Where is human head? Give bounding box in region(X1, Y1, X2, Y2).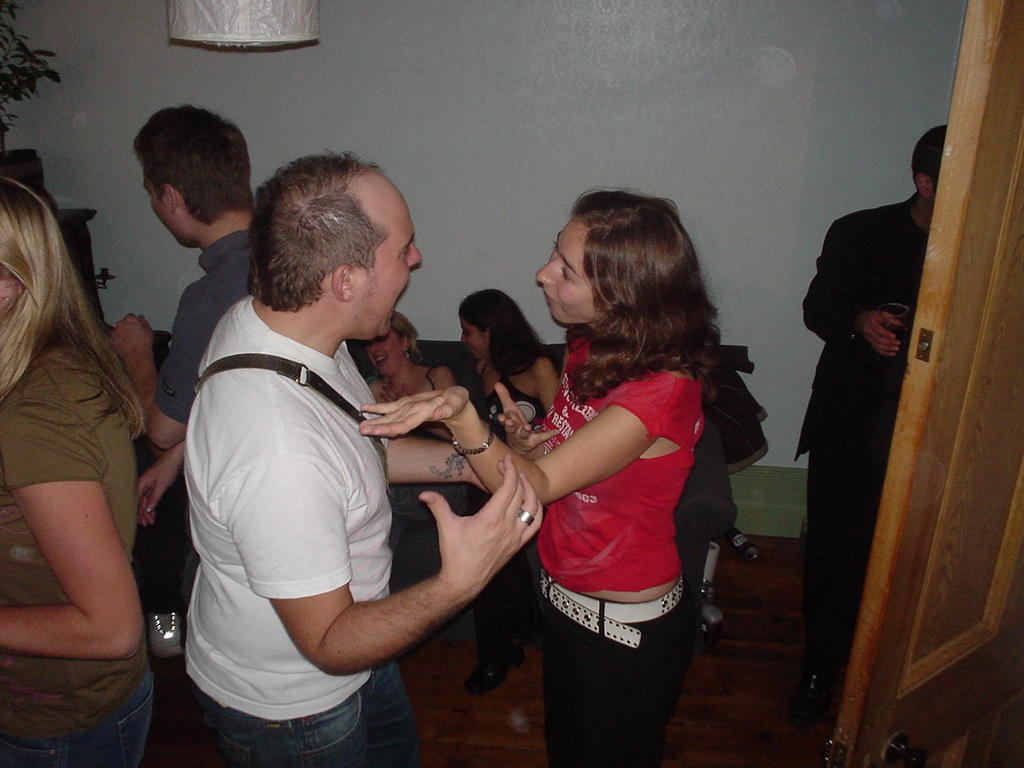
region(0, 173, 75, 357).
